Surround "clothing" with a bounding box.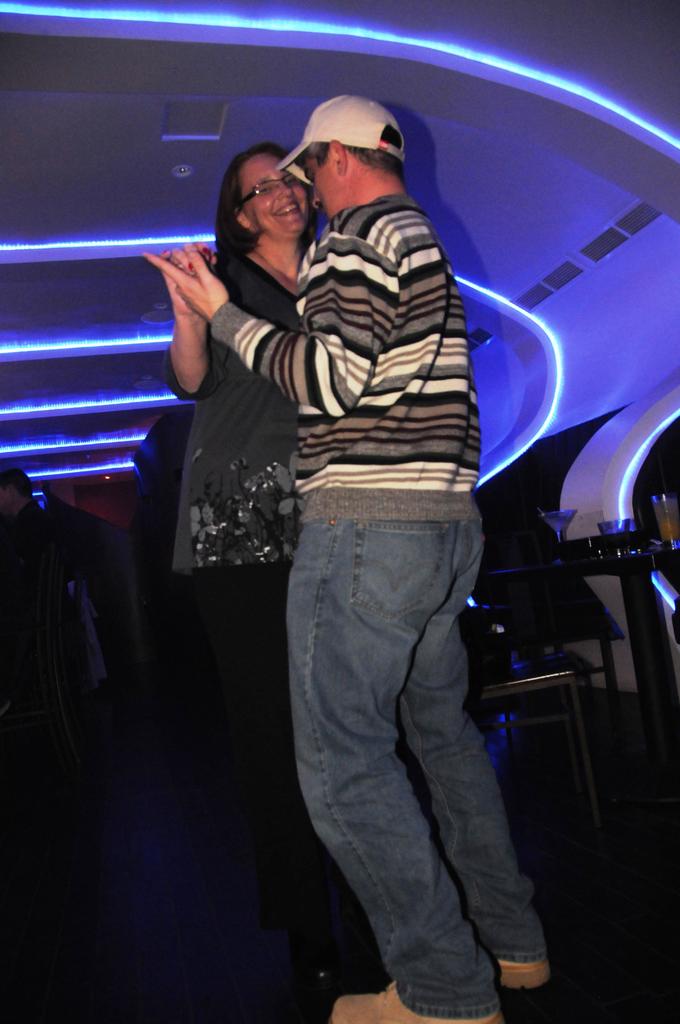
{"x1": 10, "y1": 500, "x2": 85, "y2": 774}.
